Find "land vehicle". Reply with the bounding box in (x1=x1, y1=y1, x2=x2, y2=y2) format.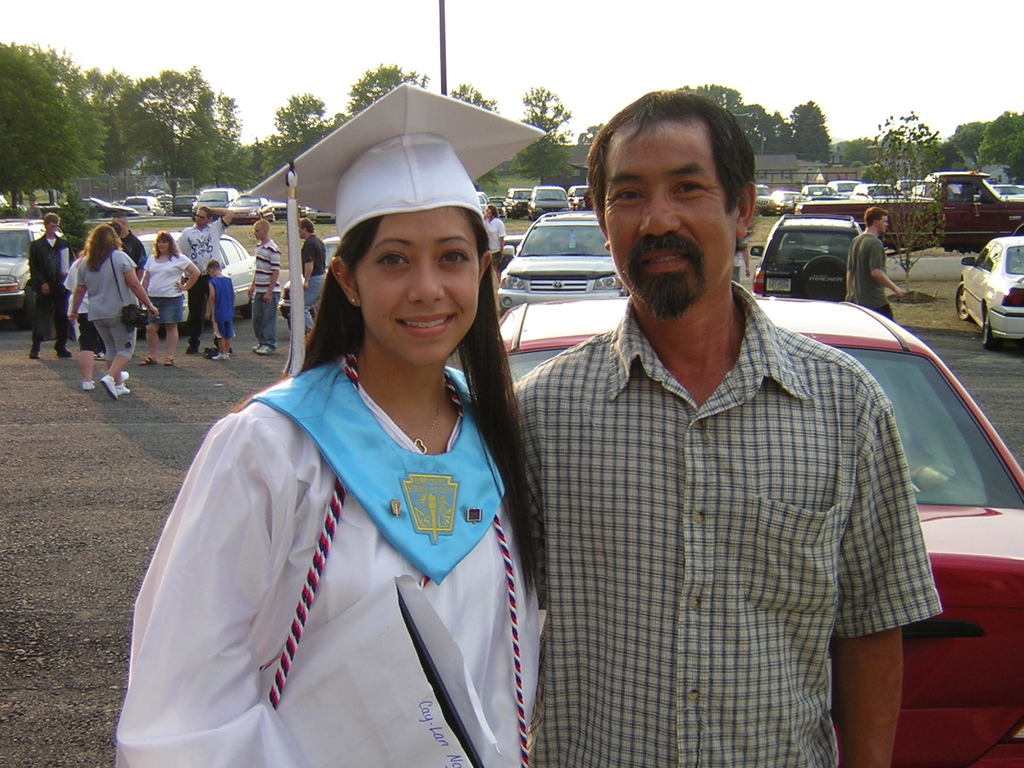
(x1=118, y1=219, x2=265, y2=336).
